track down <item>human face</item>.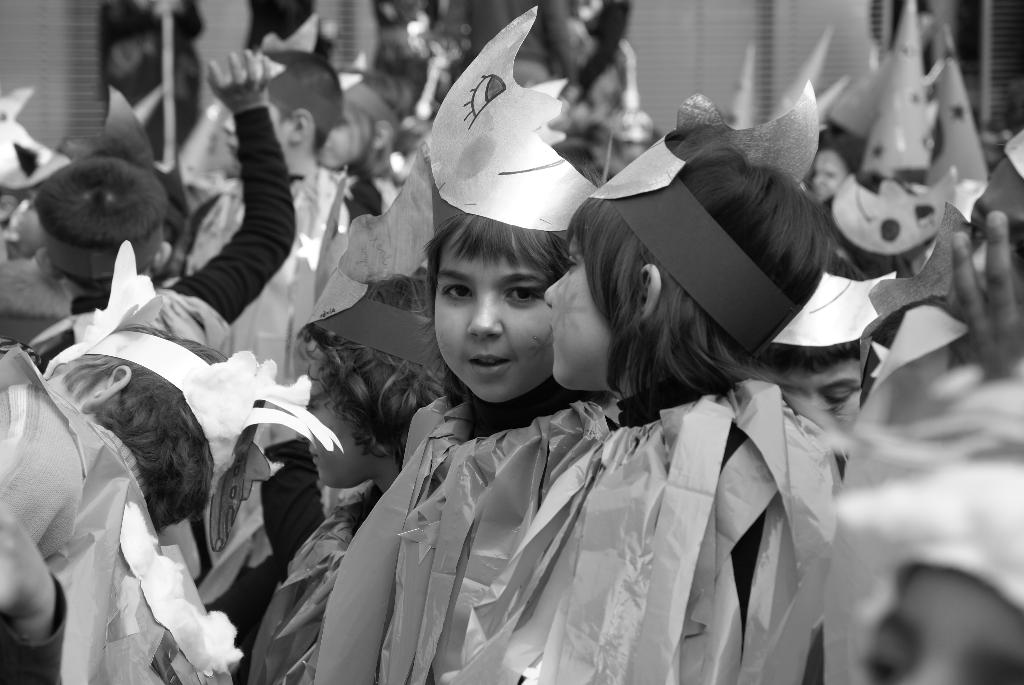
Tracked to [298,361,370,487].
